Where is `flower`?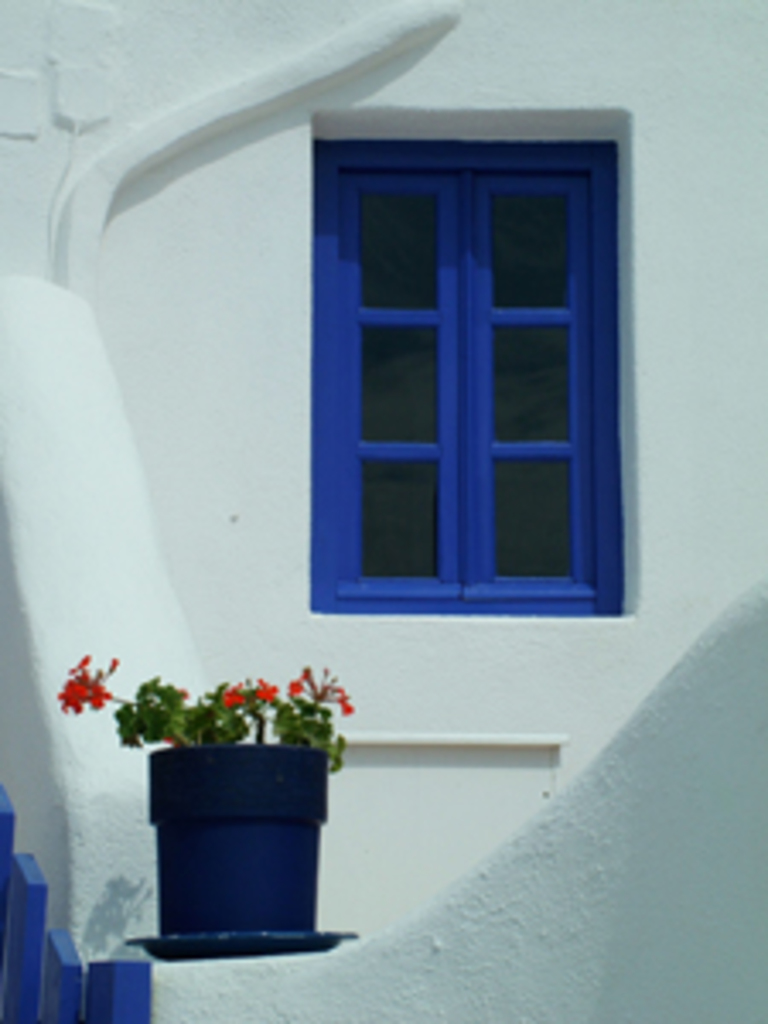
l=51, t=645, r=123, b=710.
